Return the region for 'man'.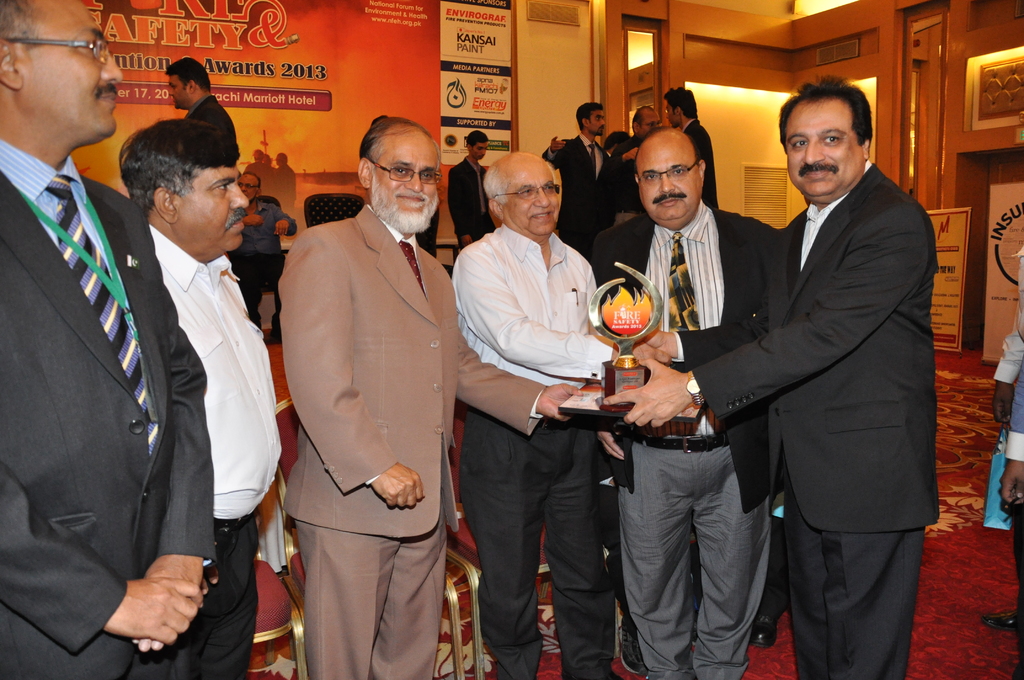
x1=265, y1=102, x2=480, y2=670.
